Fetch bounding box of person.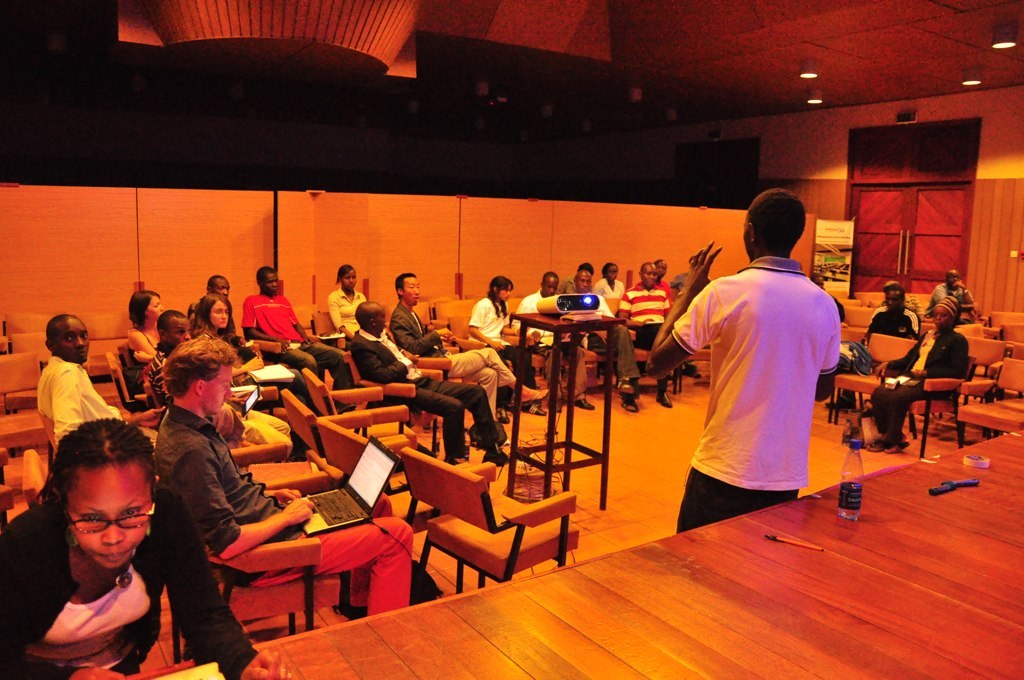
Bbox: [595, 260, 633, 304].
